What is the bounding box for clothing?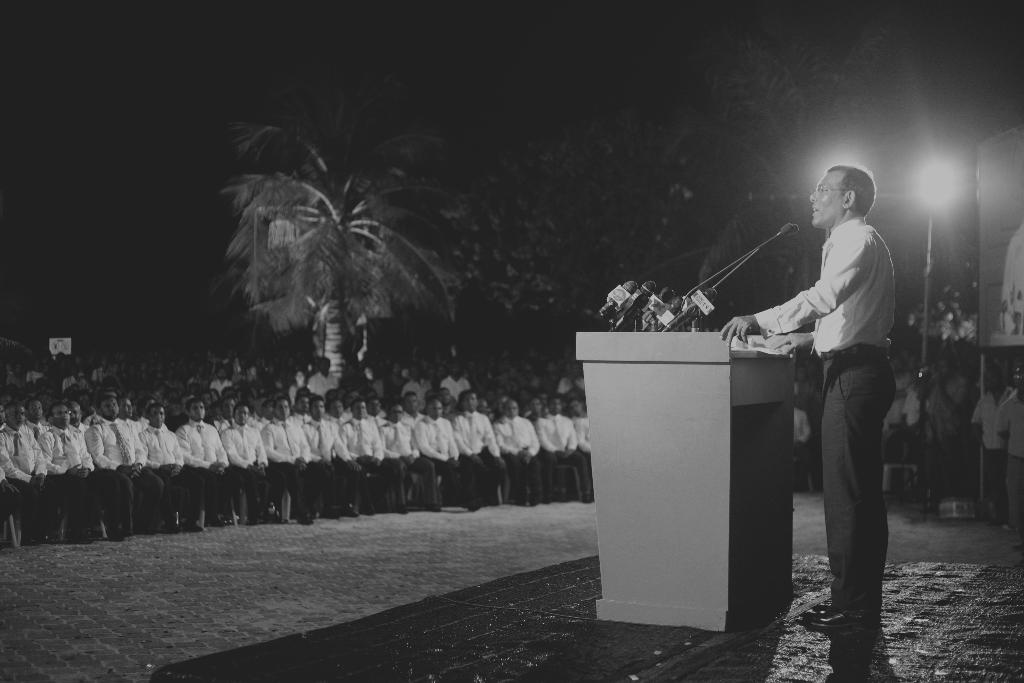
{"left": 444, "top": 372, "right": 467, "bottom": 399}.
